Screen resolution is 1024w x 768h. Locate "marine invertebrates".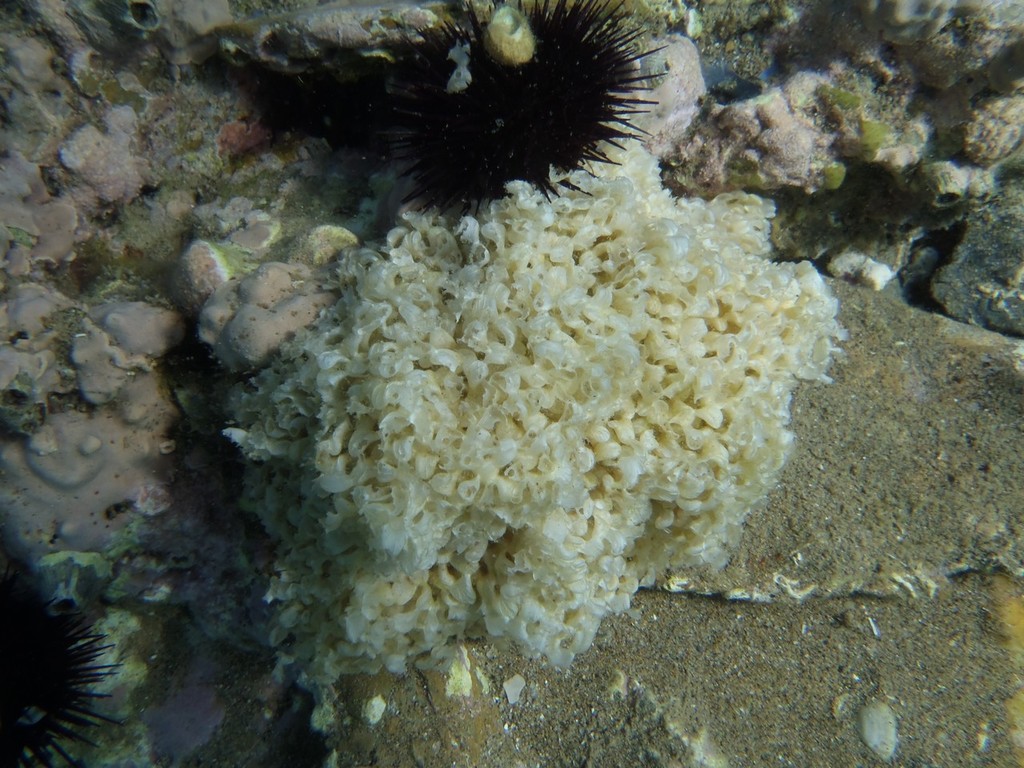
crop(2, 121, 643, 767).
